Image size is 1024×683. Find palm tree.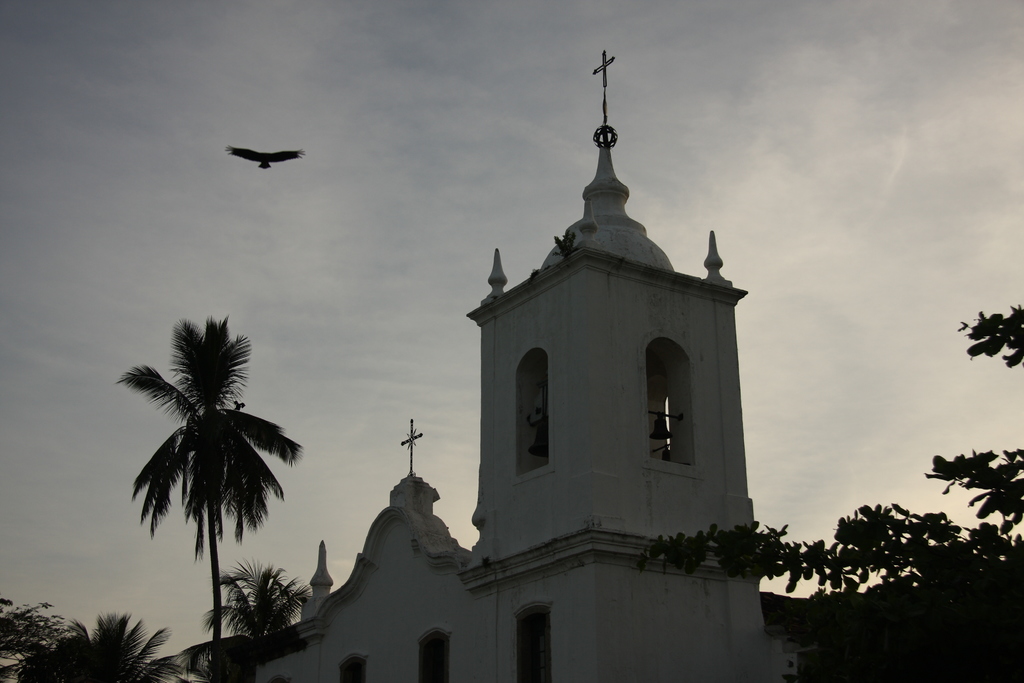
bbox=[799, 494, 929, 604].
